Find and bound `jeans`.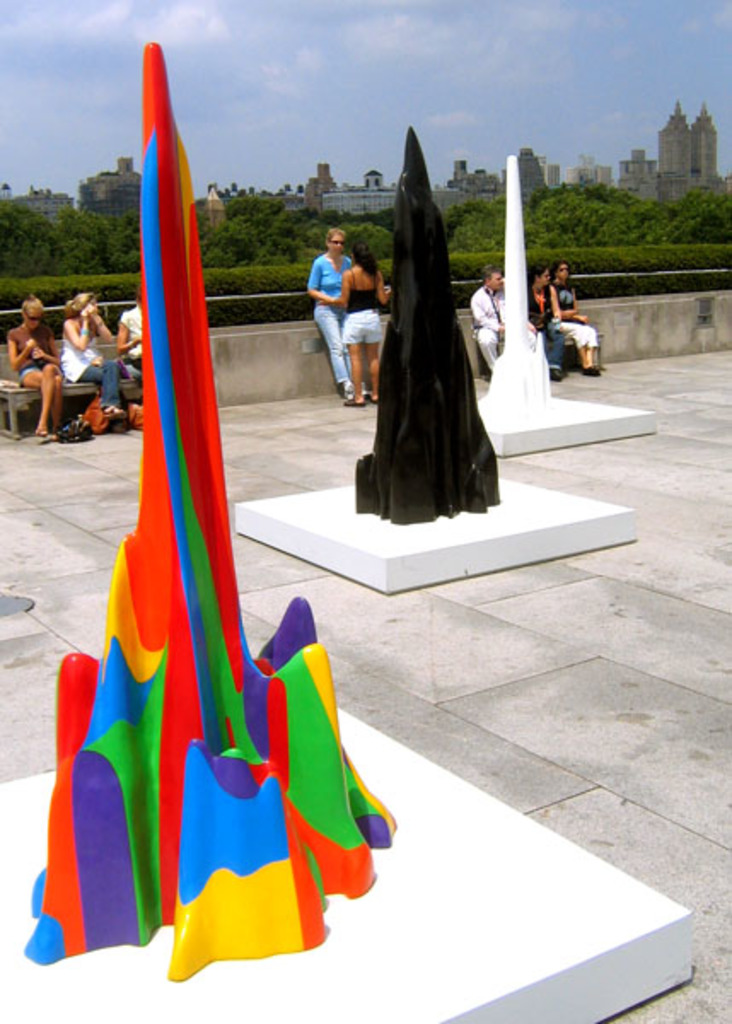
Bound: crop(314, 304, 348, 386).
